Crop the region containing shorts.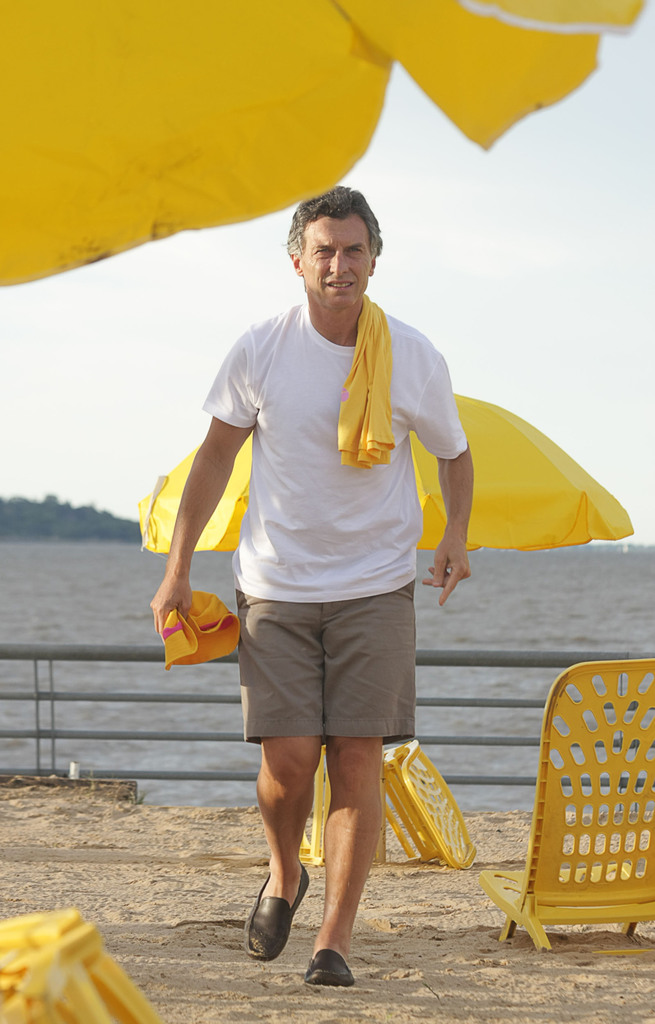
Crop region: bbox(235, 614, 427, 742).
